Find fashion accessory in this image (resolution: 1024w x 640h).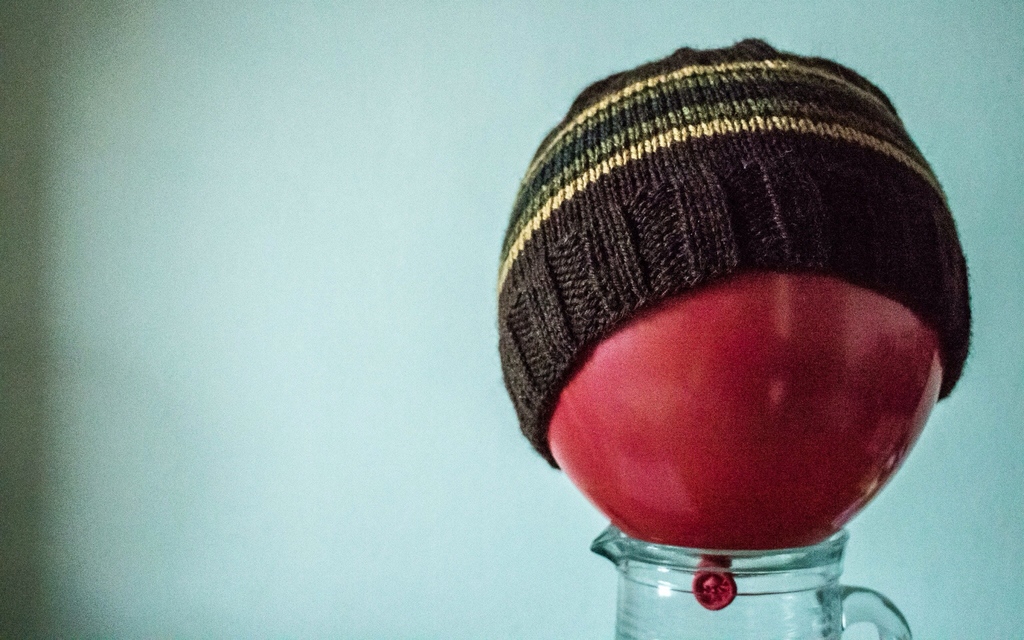
pyautogui.locateOnScreen(495, 35, 970, 471).
